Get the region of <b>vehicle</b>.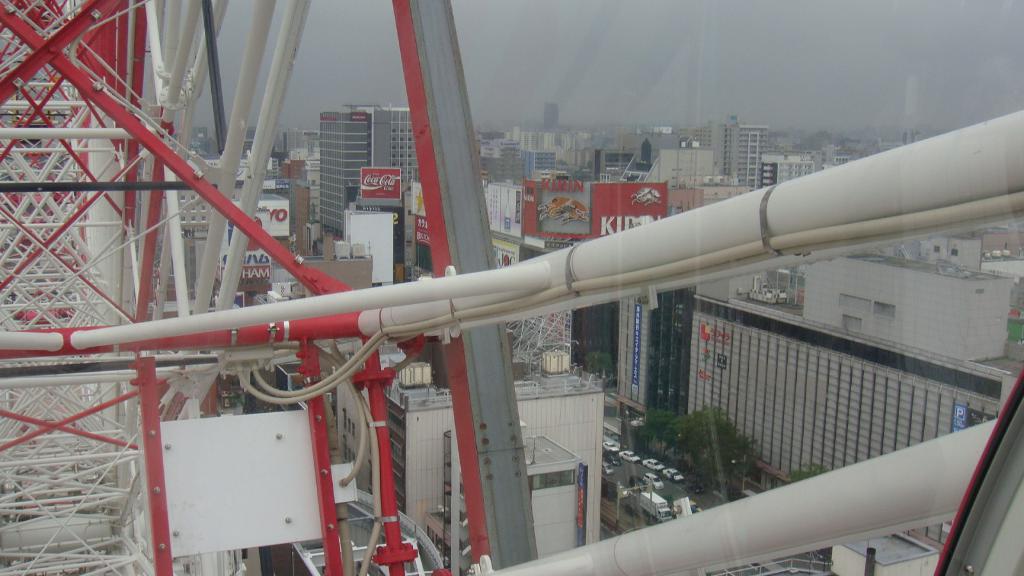
detection(601, 442, 620, 456).
